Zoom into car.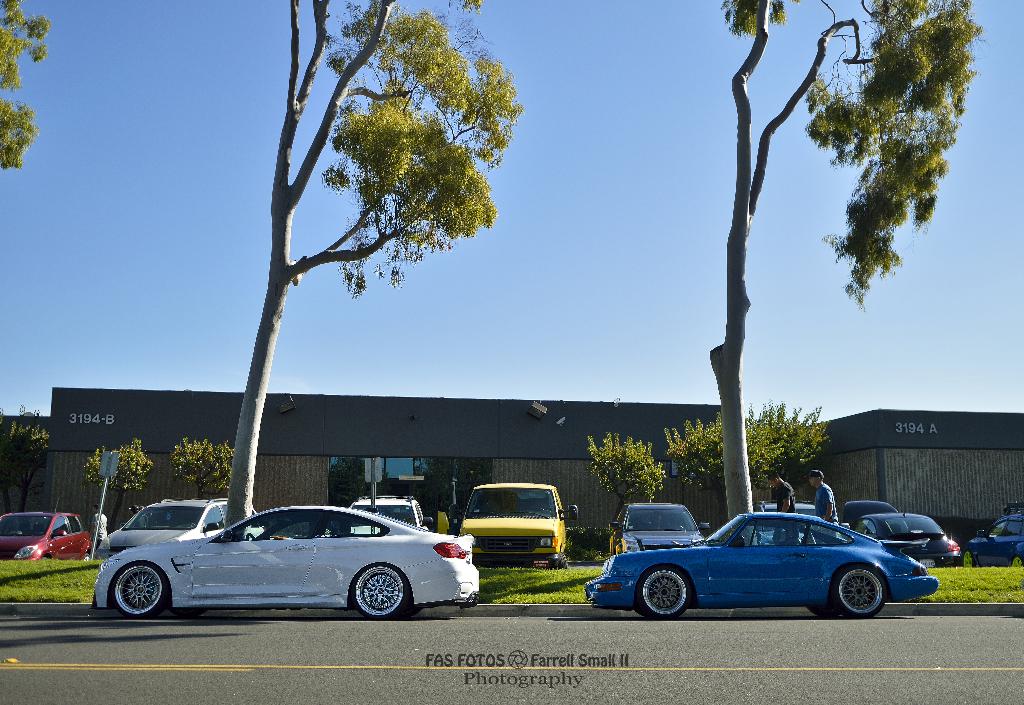
Zoom target: rect(588, 509, 936, 620).
